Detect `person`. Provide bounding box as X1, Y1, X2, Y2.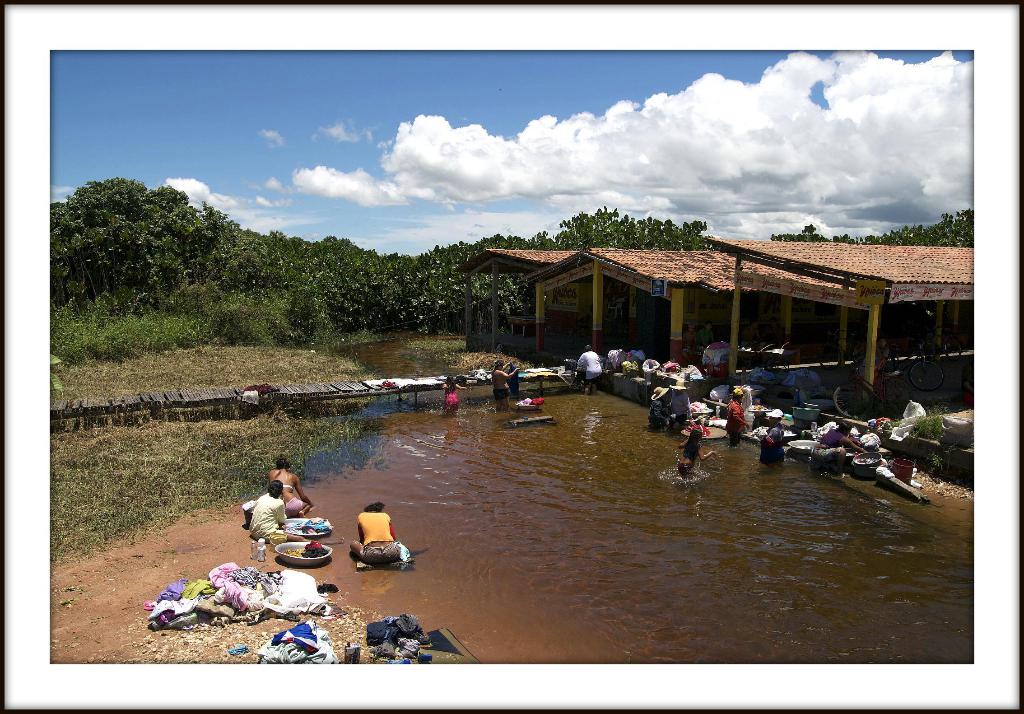
814, 424, 865, 449.
